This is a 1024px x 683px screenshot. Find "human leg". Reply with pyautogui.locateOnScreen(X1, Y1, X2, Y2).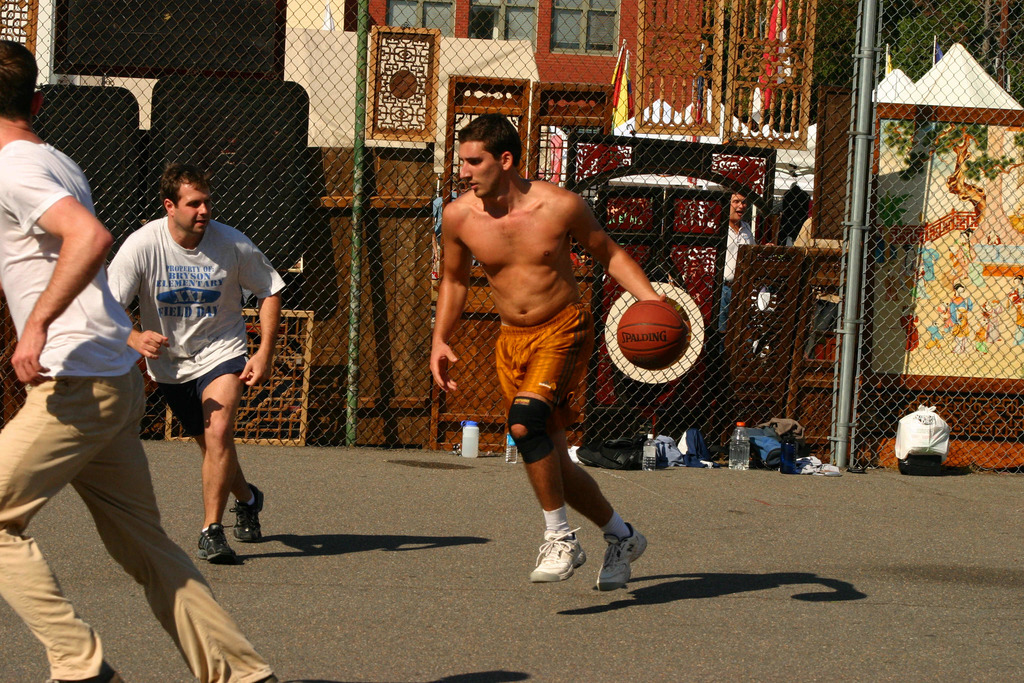
pyautogui.locateOnScreen(509, 391, 582, 582).
